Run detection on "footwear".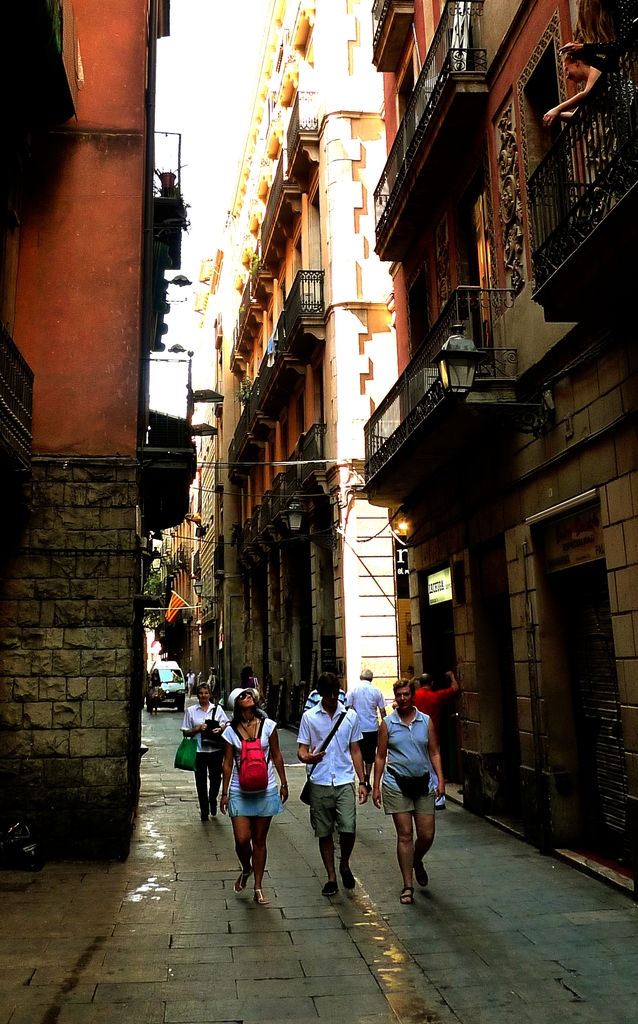
Result: select_region(231, 868, 249, 893).
